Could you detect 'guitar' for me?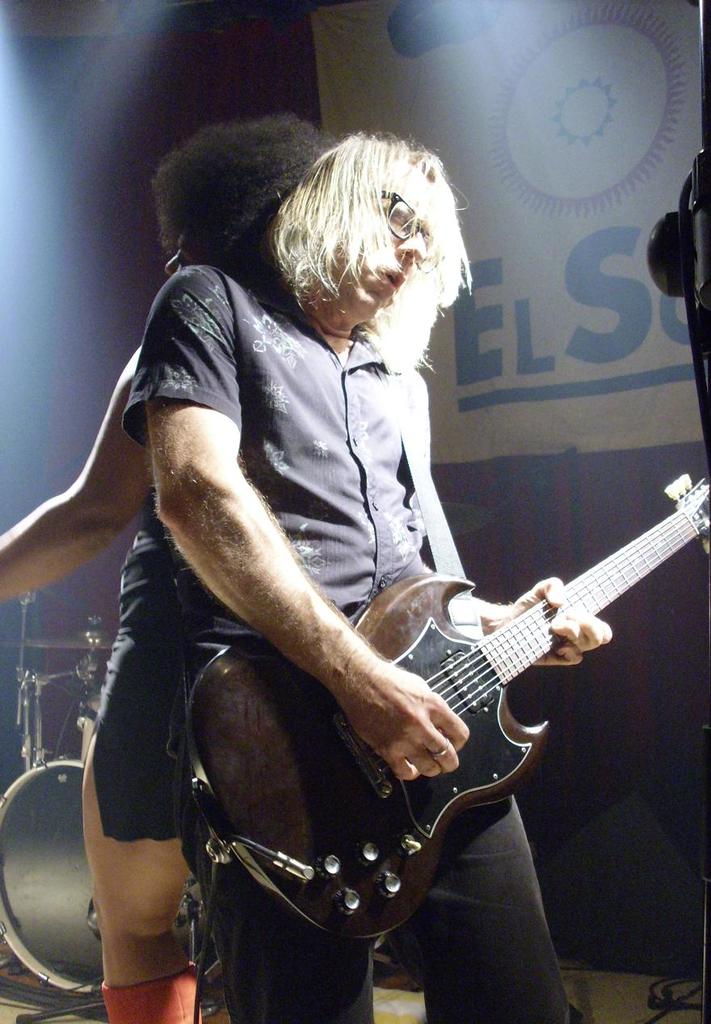
Detection result: crop(218, 478, 700, 934).
